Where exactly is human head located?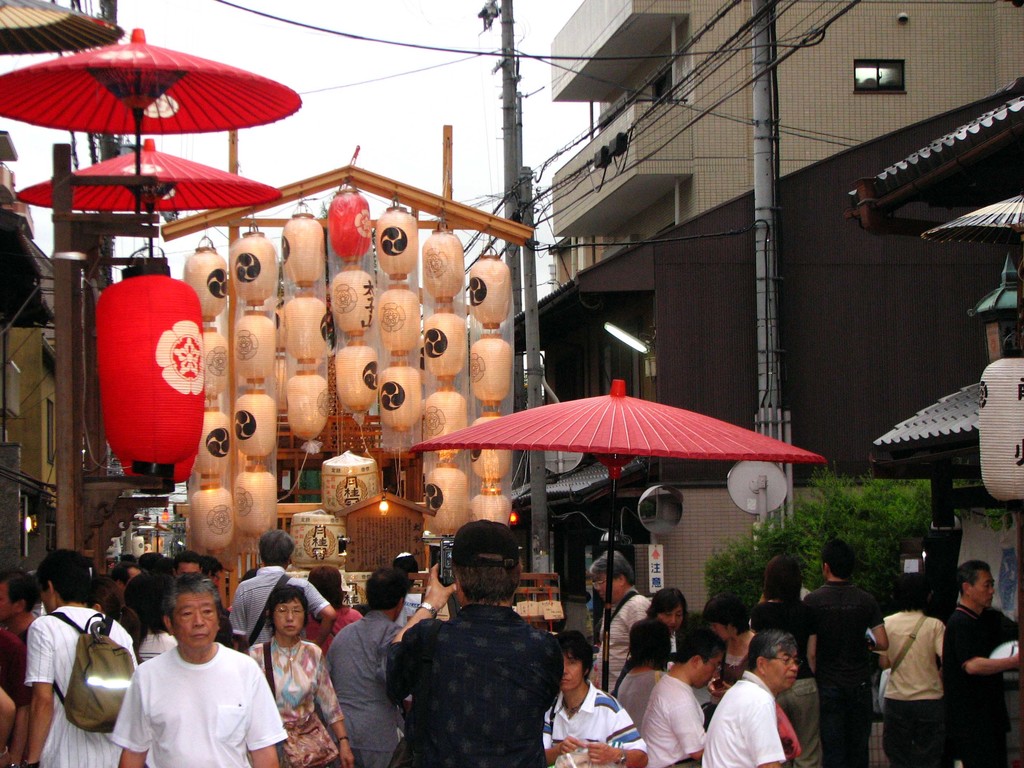
Its bounding box is <bbox>628, 616, 672, 656</bbox>.
